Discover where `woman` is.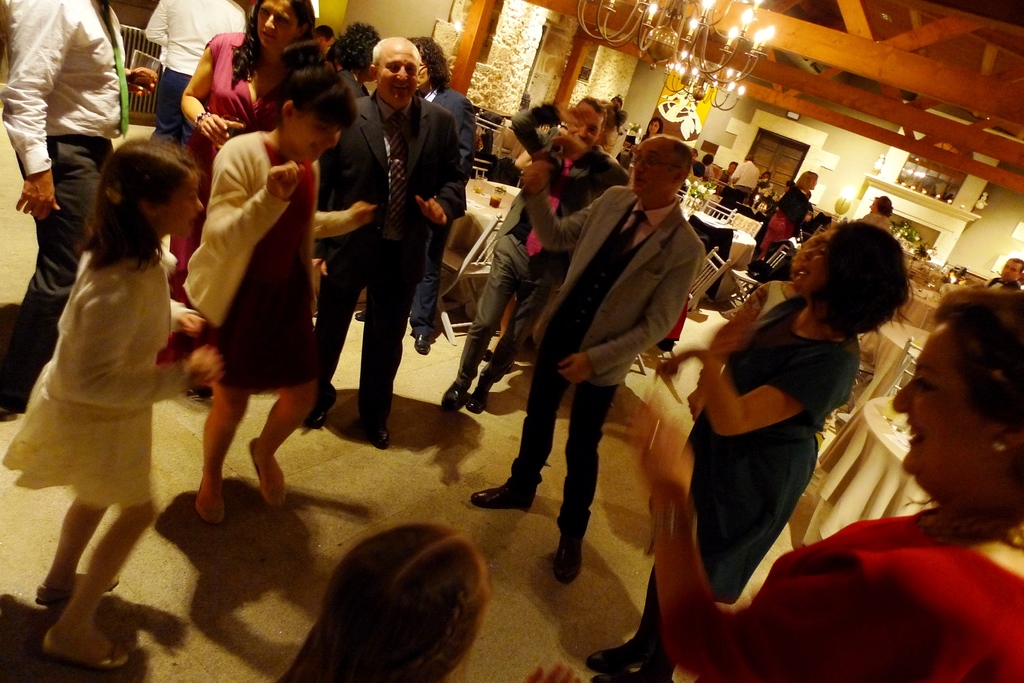
Discovered at box(175, 1, 316, 356).
